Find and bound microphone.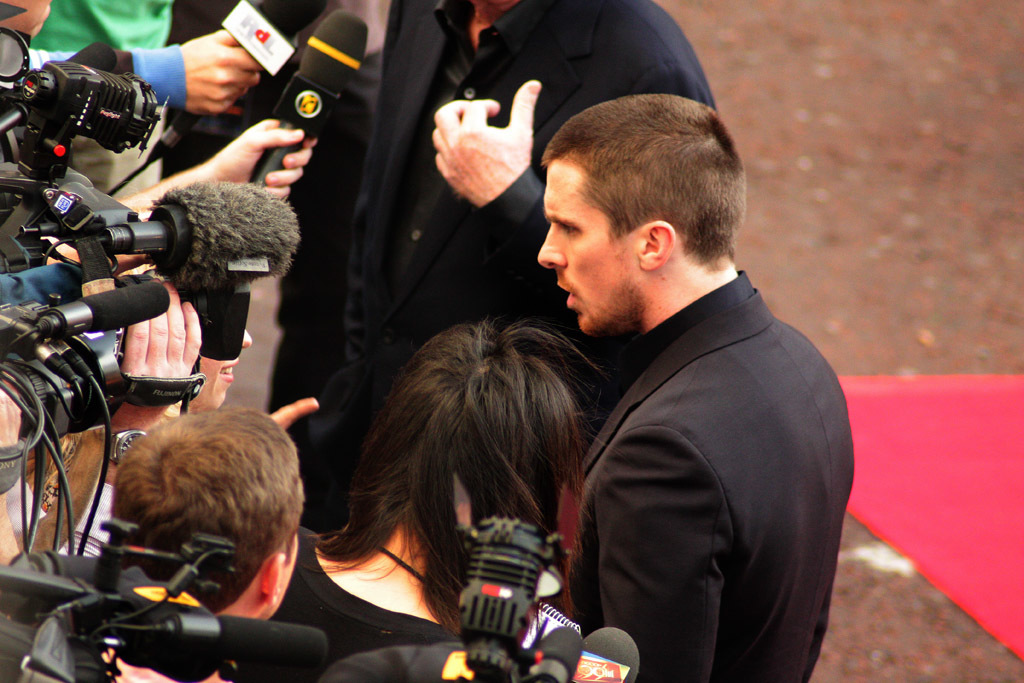
Bound: [x1=106, y1=606, x2=332, y2=668].
